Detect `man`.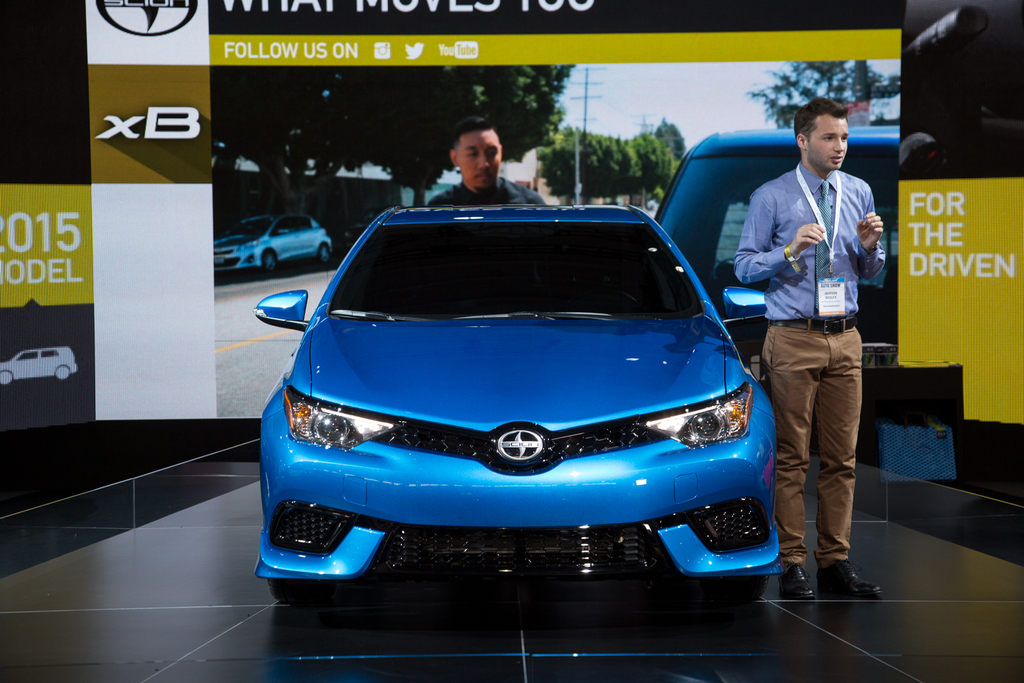
Detected at {"x1": 735, "y1": 97, "x2": 902, "y2": 597}.
